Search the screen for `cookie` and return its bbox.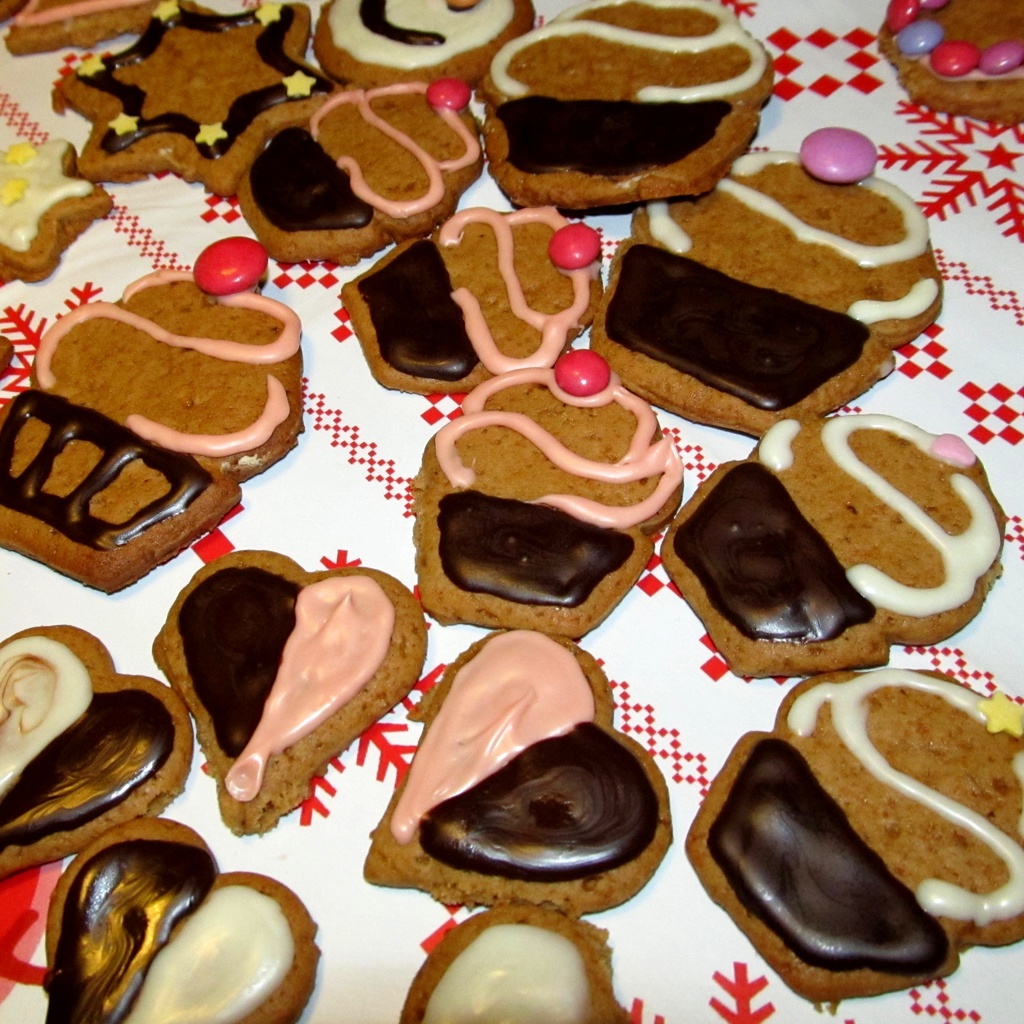
Found: (x1=361, y1=626, x2=674, y2=920).
